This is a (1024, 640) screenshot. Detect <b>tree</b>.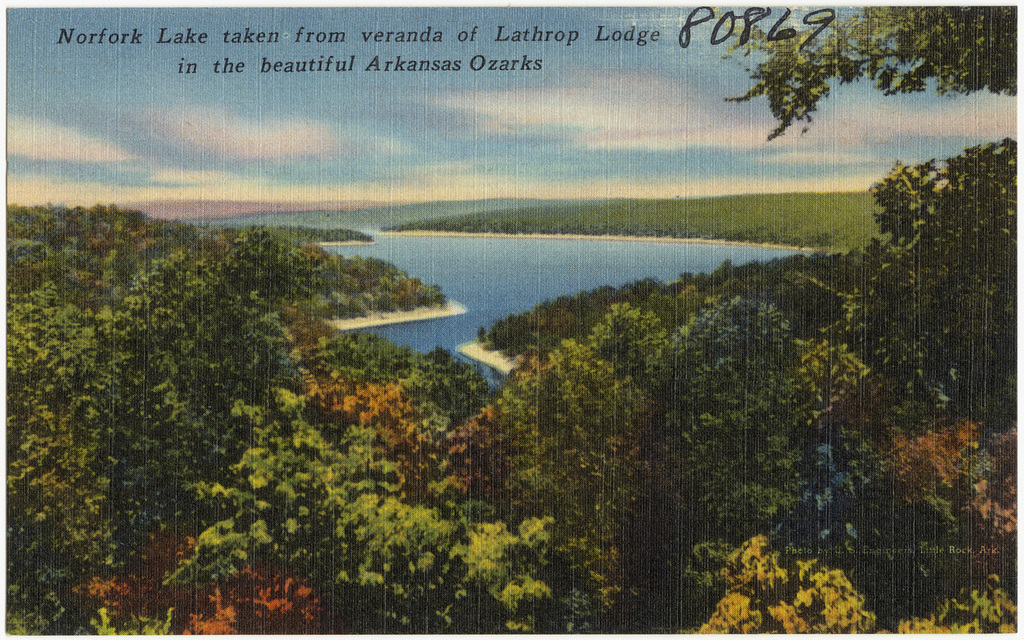
box(195, 404, 541, 635).
